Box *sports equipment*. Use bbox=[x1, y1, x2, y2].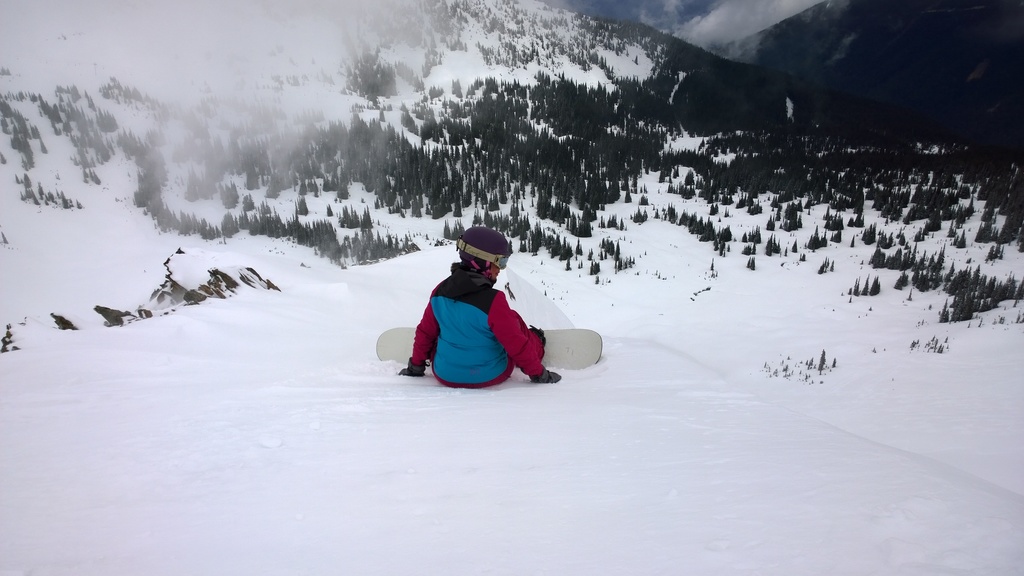
bbox=[375, 323, 603, 372].
